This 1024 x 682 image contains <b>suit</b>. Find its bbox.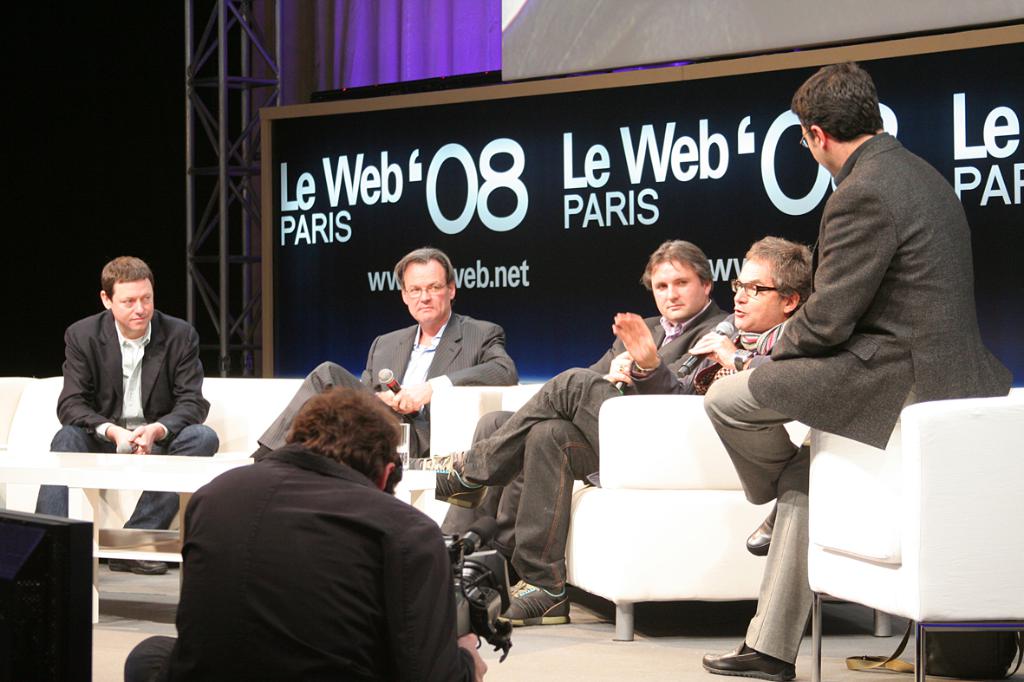
crop(620, 309, 804, 397).
